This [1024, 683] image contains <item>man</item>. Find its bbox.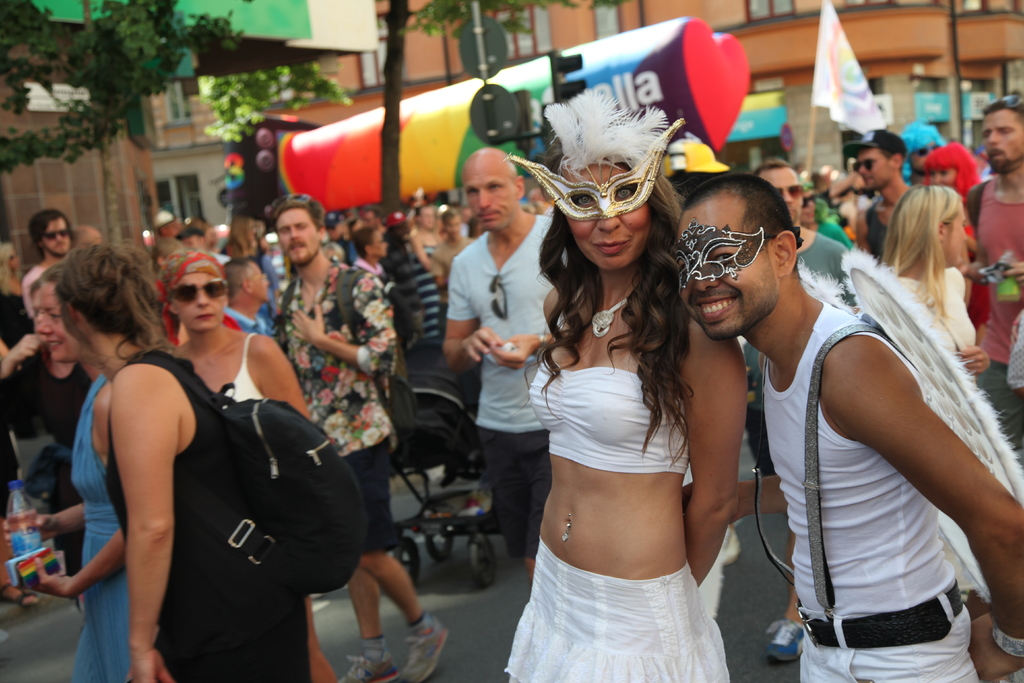
BBox(668, 168, 1011, 669).
